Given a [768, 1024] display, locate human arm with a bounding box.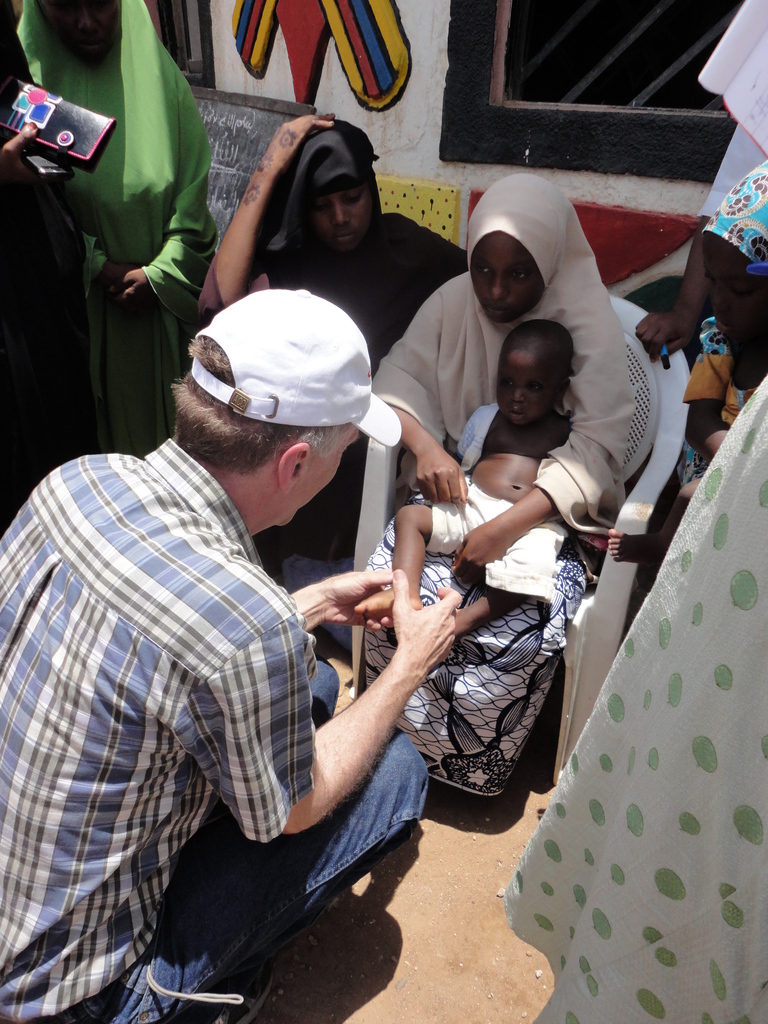
Located: left=677, top=344, right=740, bottom=471.
